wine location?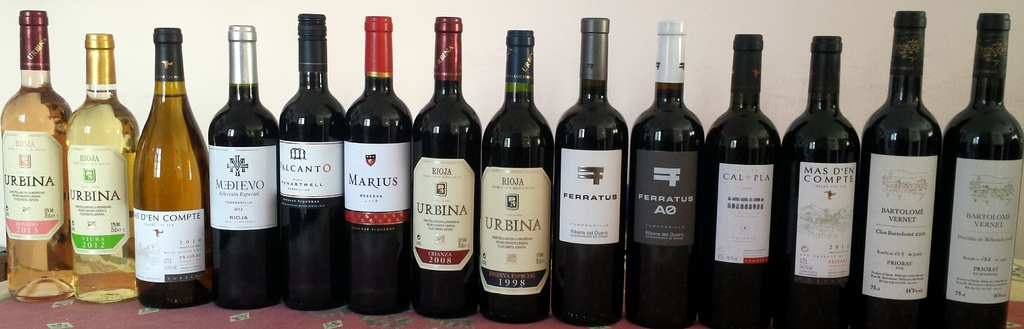
select_region(707, 33, 783, 328)
